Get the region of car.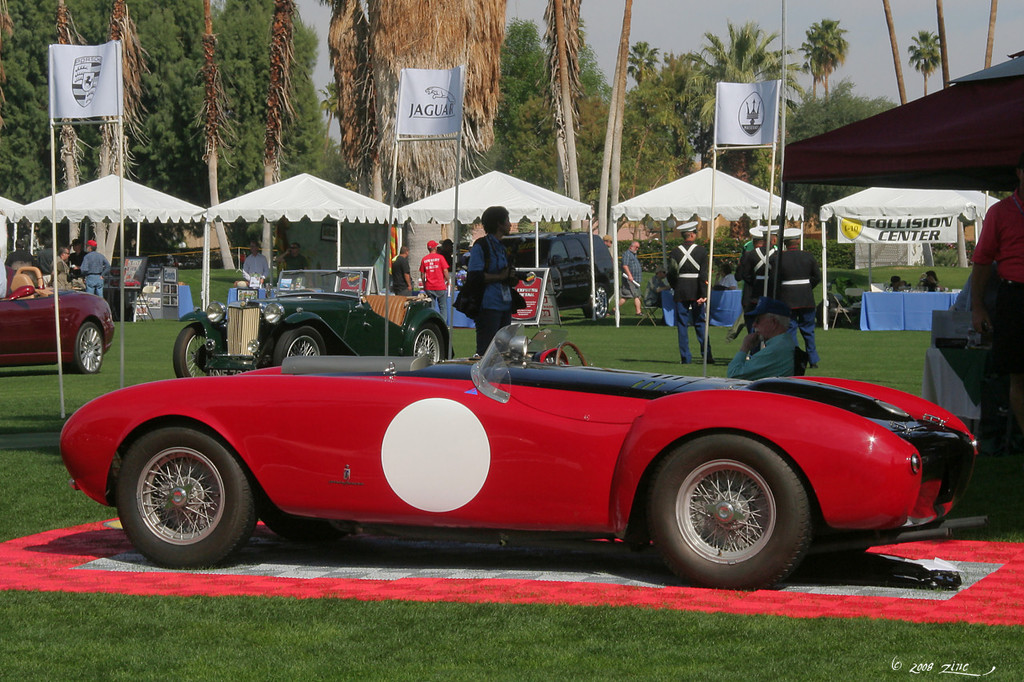
<bbox>500, 229, 621, 320</bbox>.
